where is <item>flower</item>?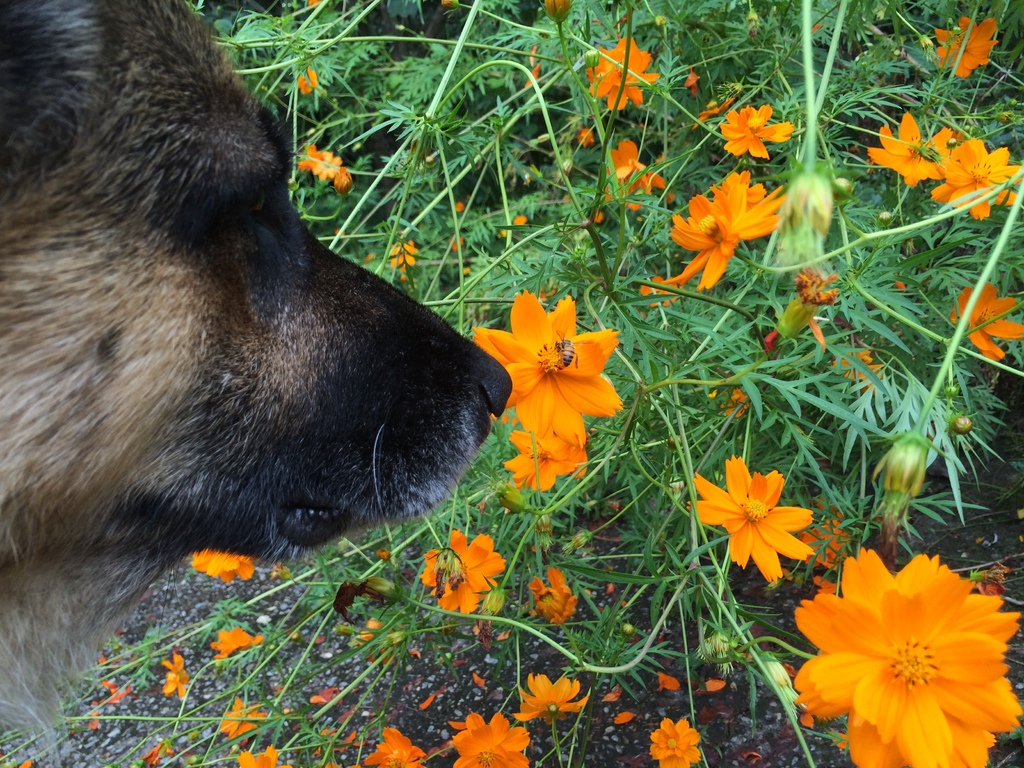
{"x1": 861, "y1": 111, "x2": 965, "y2": 187}.
